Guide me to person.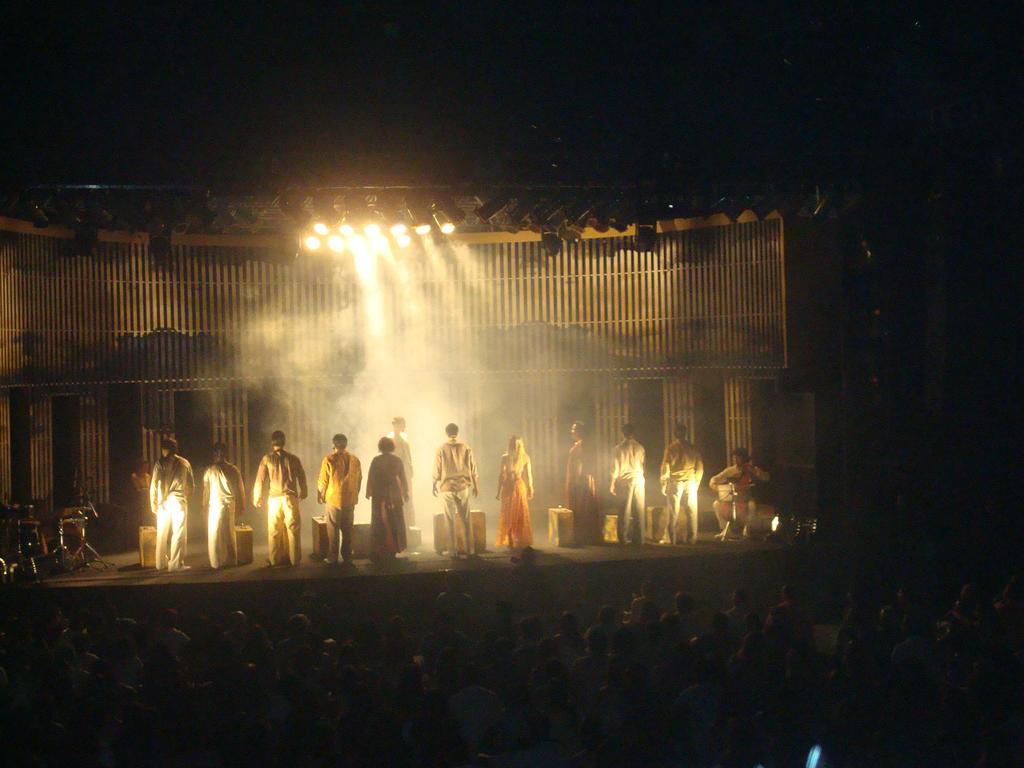
Guidance: box(202, 450, 248, 574).
